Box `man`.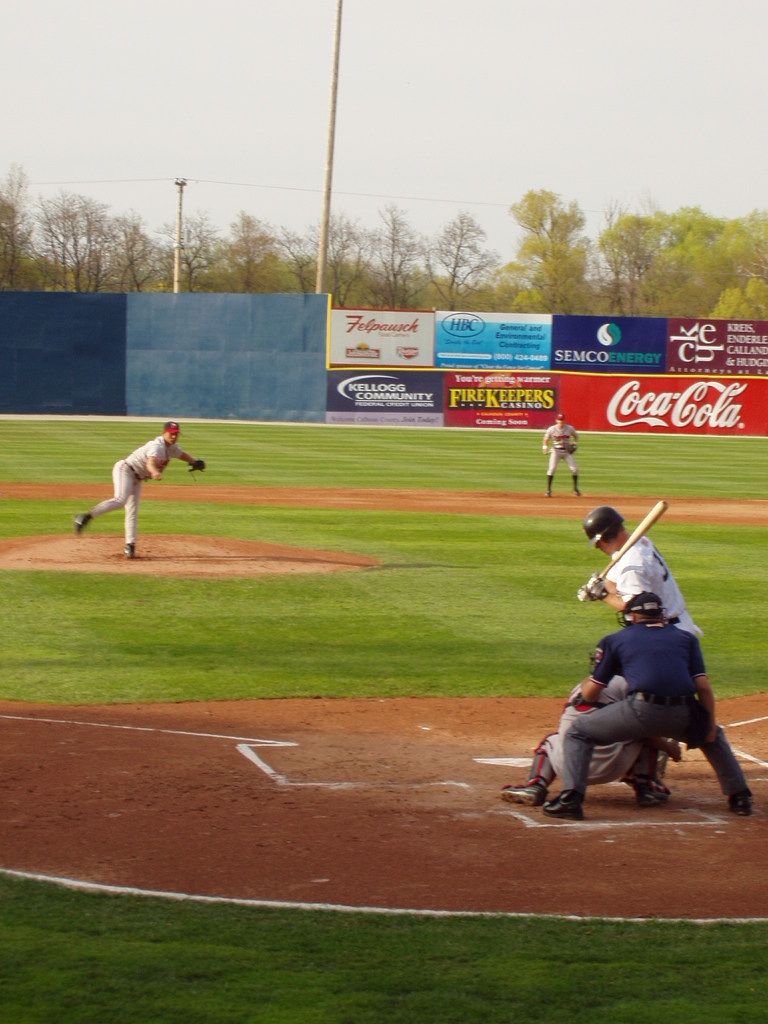
[x1=502, y1=643, x2=672, y2=803].
